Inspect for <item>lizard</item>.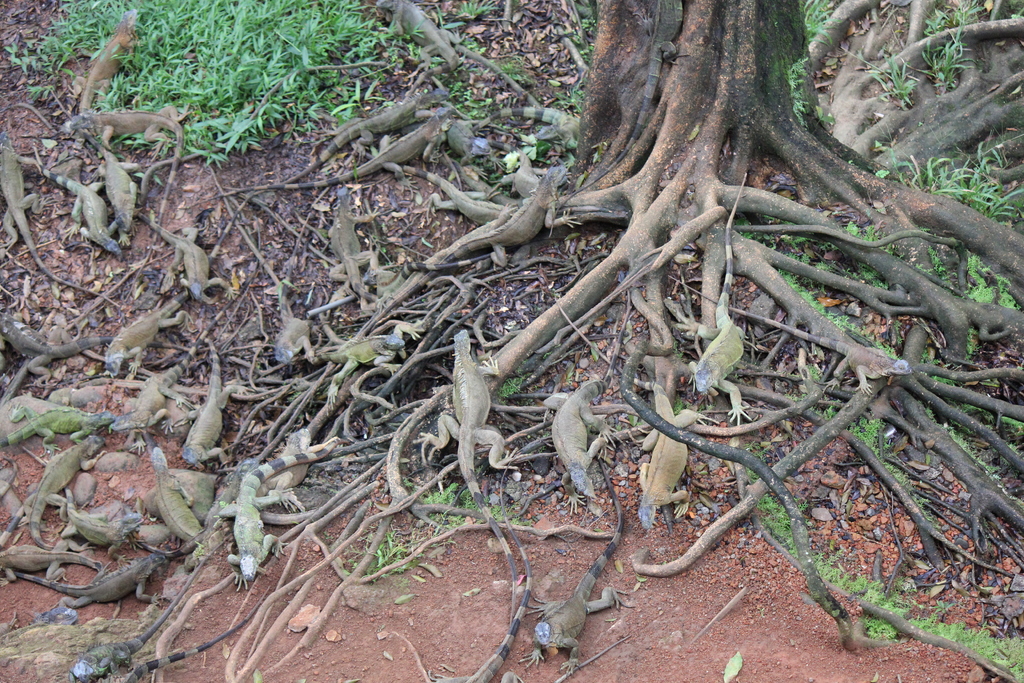
Inspection: detection(162, 327, 253, 463).
